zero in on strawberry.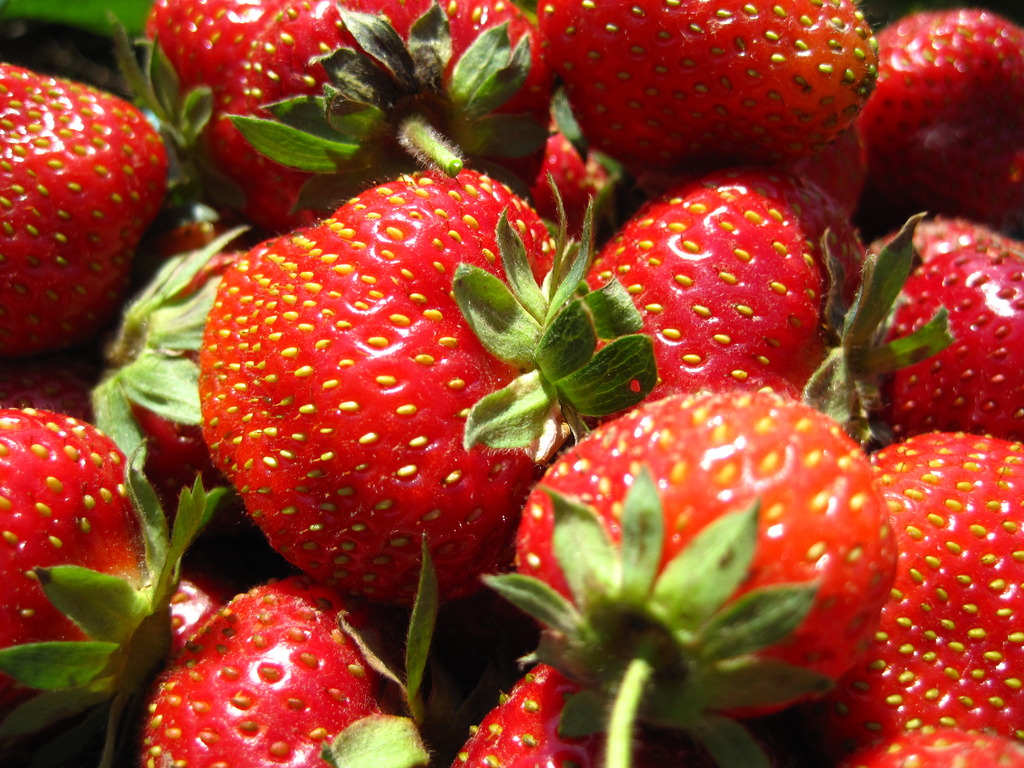
Zeroed in: 478 383 901 767.
